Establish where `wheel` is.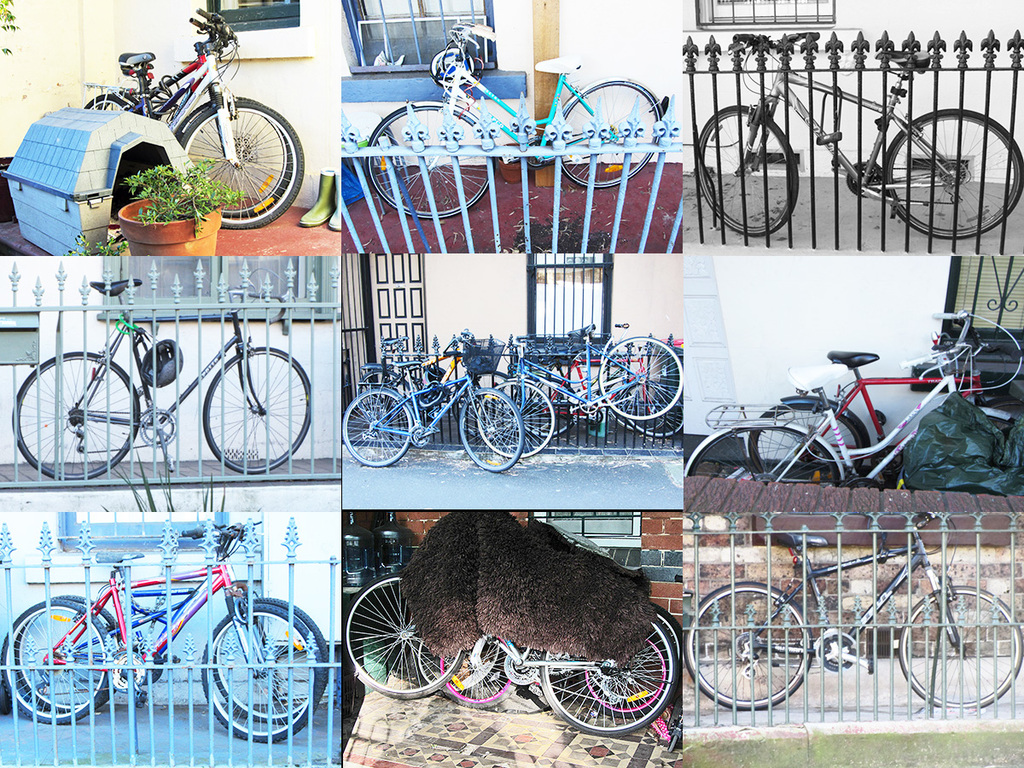
Established at bbox(684, 579, 817, 710).
